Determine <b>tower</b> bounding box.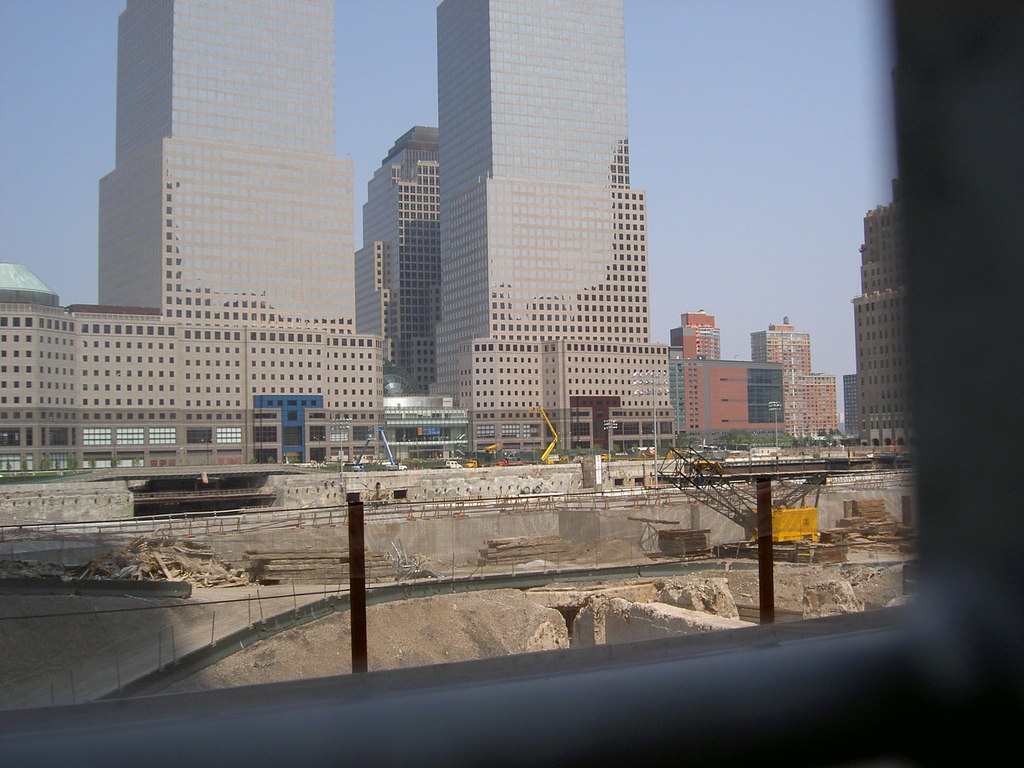
Determined: <region>757, 322, 835, 435</region>.
